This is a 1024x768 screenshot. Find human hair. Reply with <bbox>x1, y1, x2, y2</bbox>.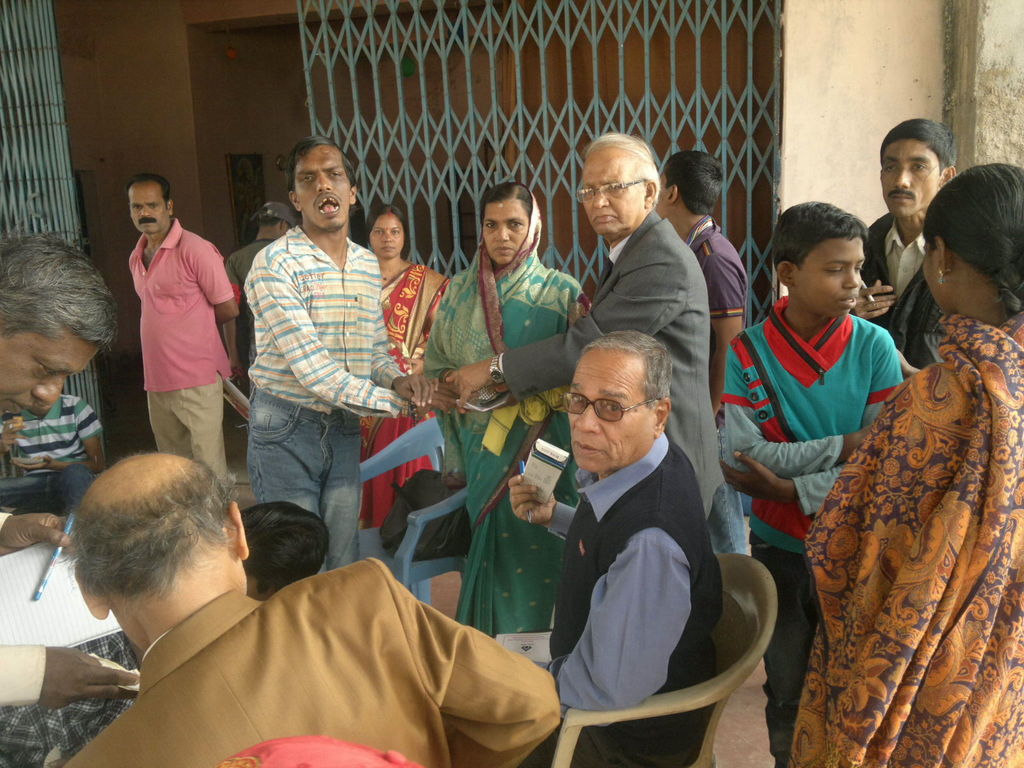
<bbox>255, 218, 280, 226</bbox>.
